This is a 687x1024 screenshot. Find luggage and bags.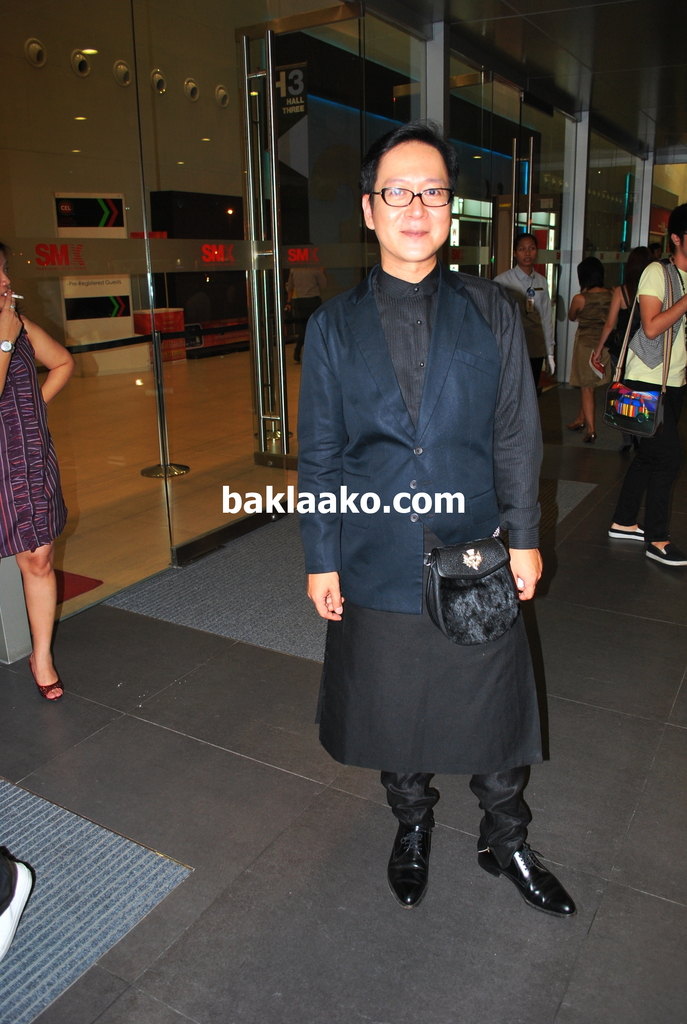
Bounding box: [x1=426, y1=533, x2=522, y2=653].
